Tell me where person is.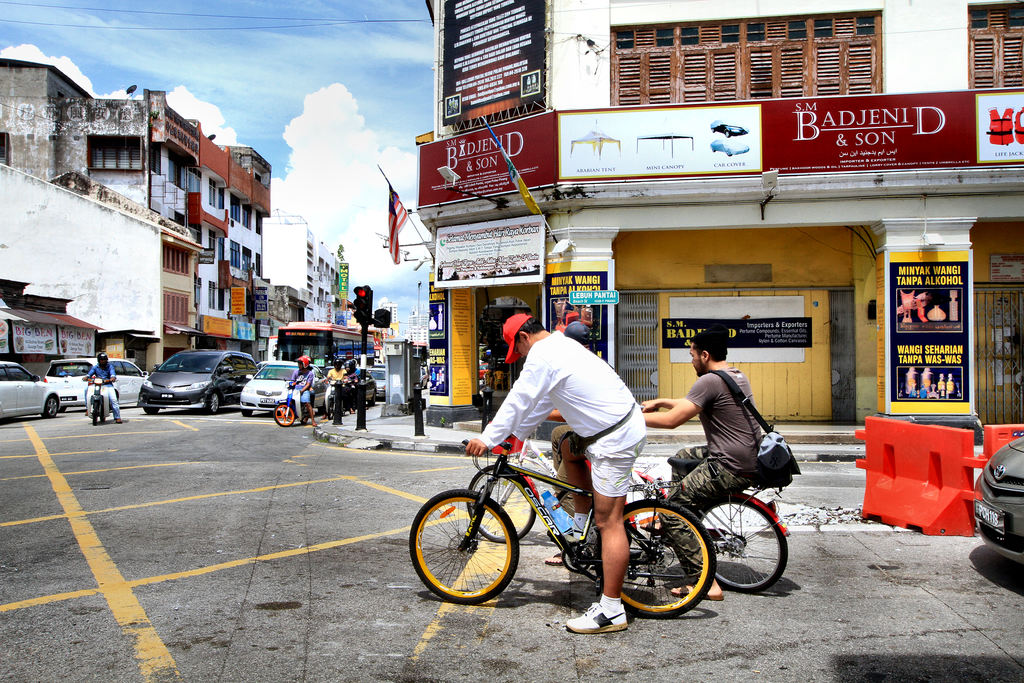
person is at [74, 345, 132, 429].
